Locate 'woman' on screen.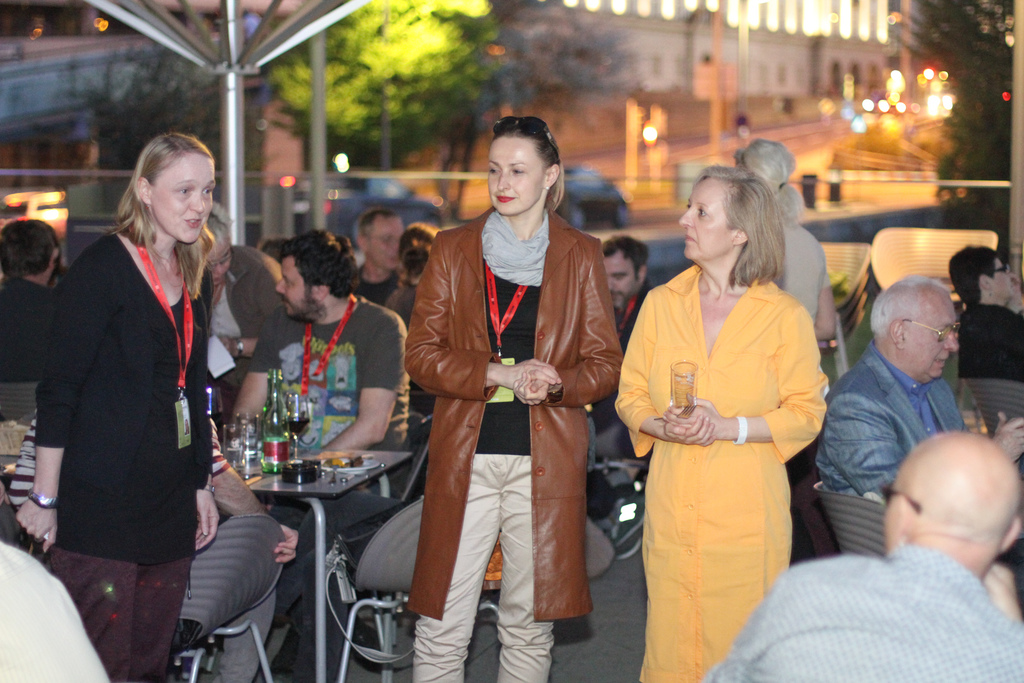
On screen at (x1=627, y1=165, x2=835, y2=682).
